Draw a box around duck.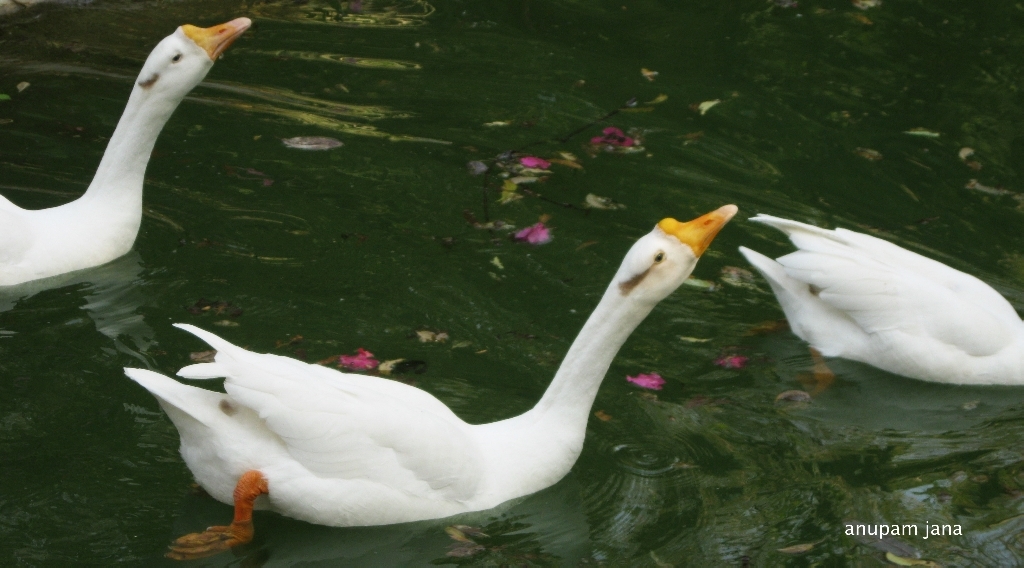
locate(145, 184, 754, 529).
